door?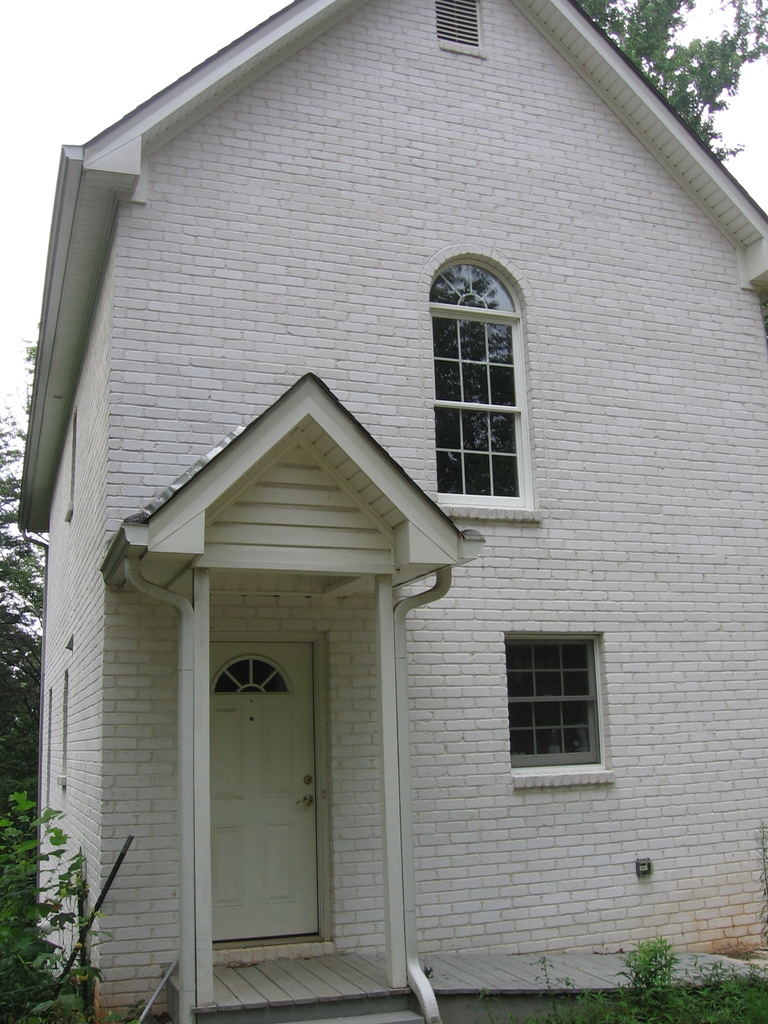
l=198, t=639, r=333, b=942
